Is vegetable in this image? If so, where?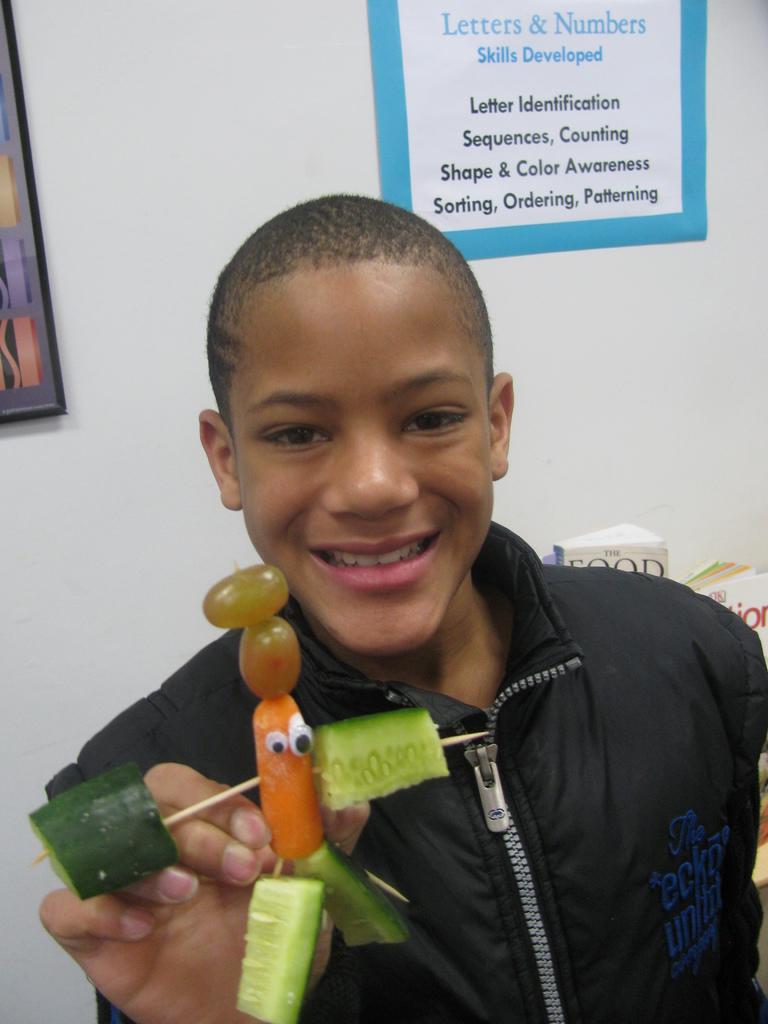
Yes, at crop(258, 696, 326, 859).
